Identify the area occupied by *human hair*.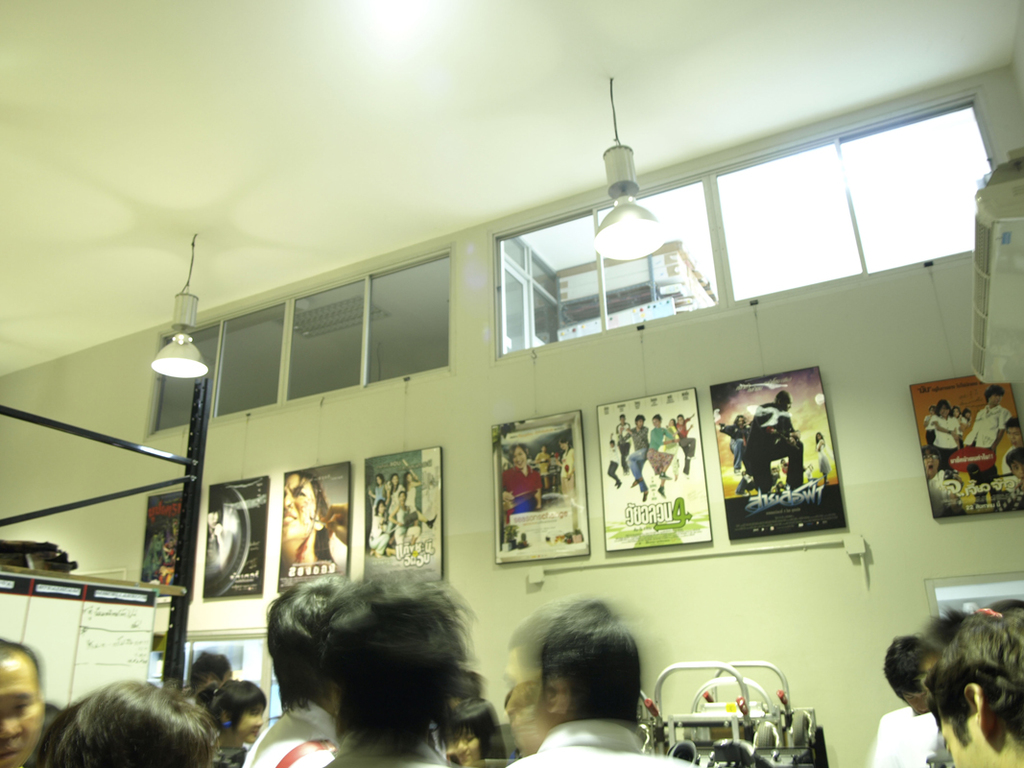
Area: select_region(0, 638, 42, 685).
